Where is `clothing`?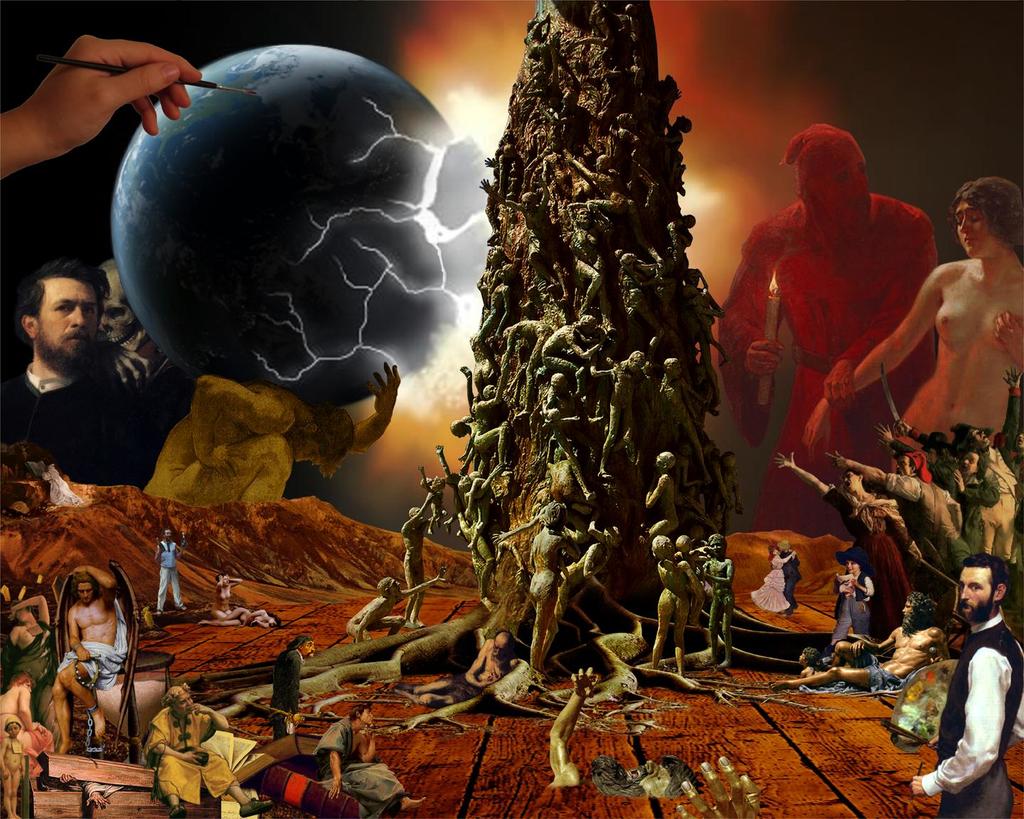
region(805, 655, 888, 696).
